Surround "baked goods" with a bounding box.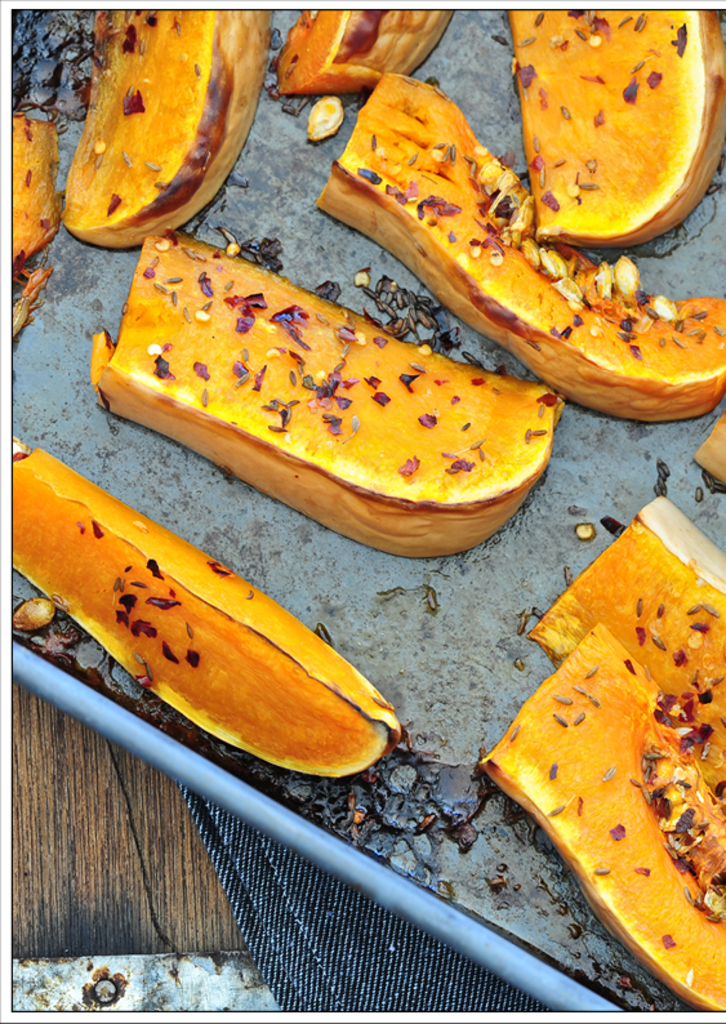
x1=55, y1=12, x2=270, y2=253.
